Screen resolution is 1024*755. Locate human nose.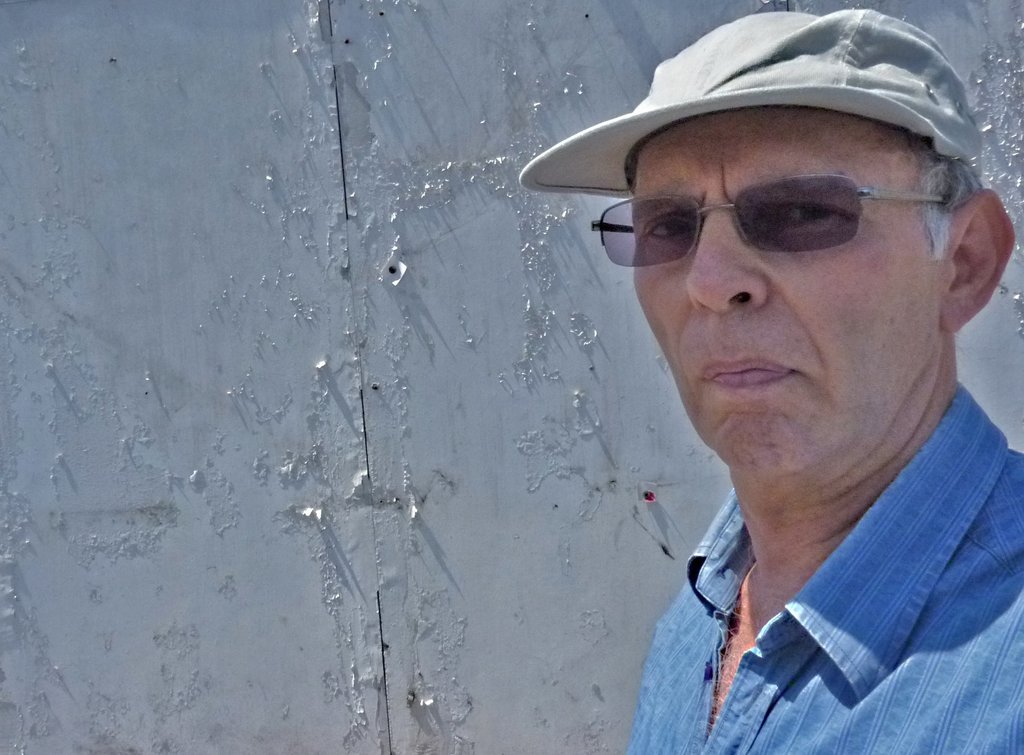
box(693, 217, 787, 312).
